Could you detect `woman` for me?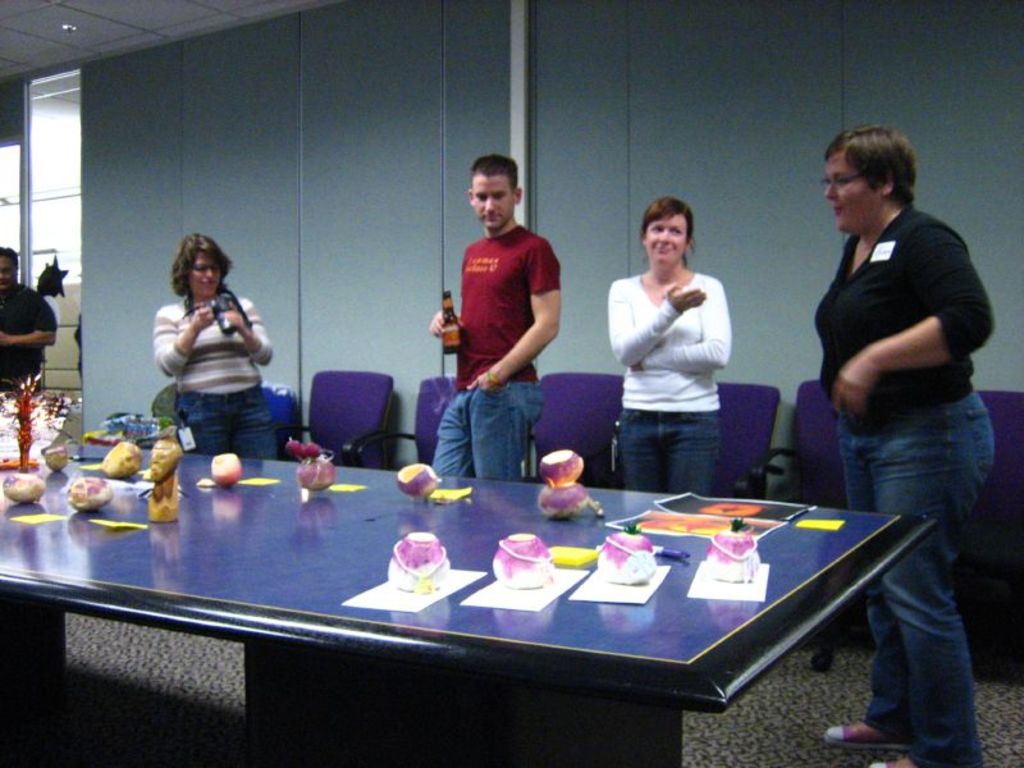
Detection result: pyautogui.locateOnScreen(810, 118, 1000, 767).
